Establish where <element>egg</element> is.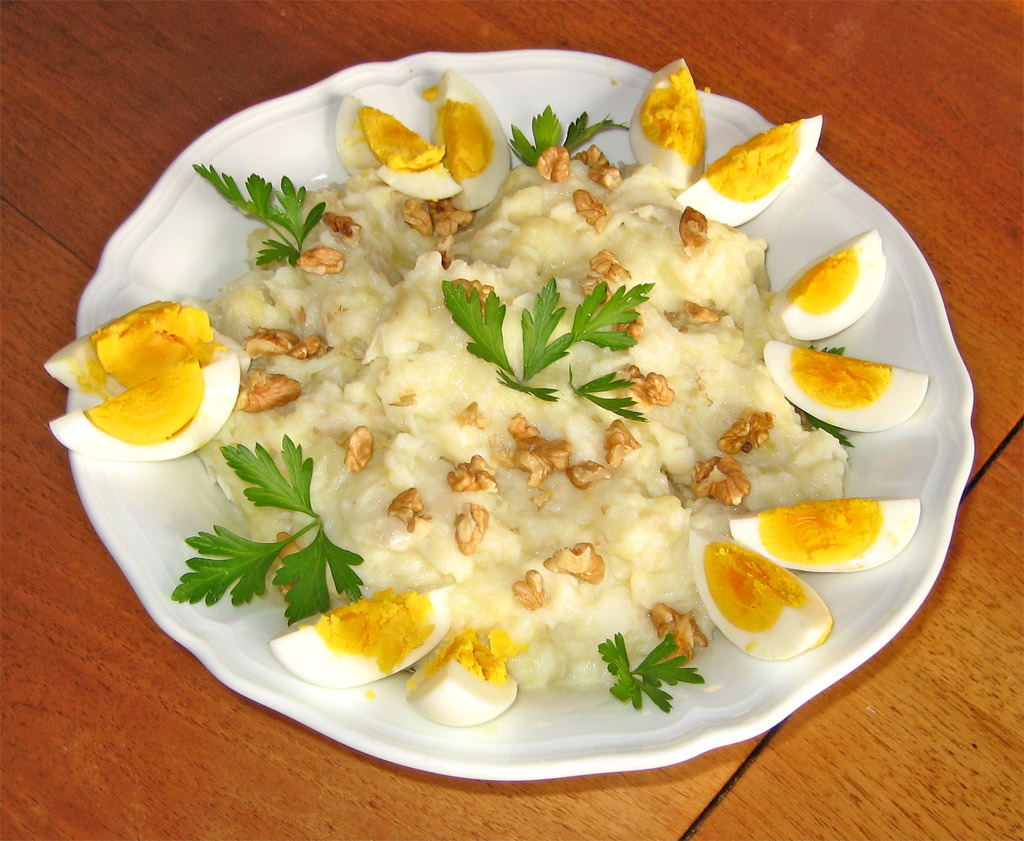
Established at (326,91,461,208).
